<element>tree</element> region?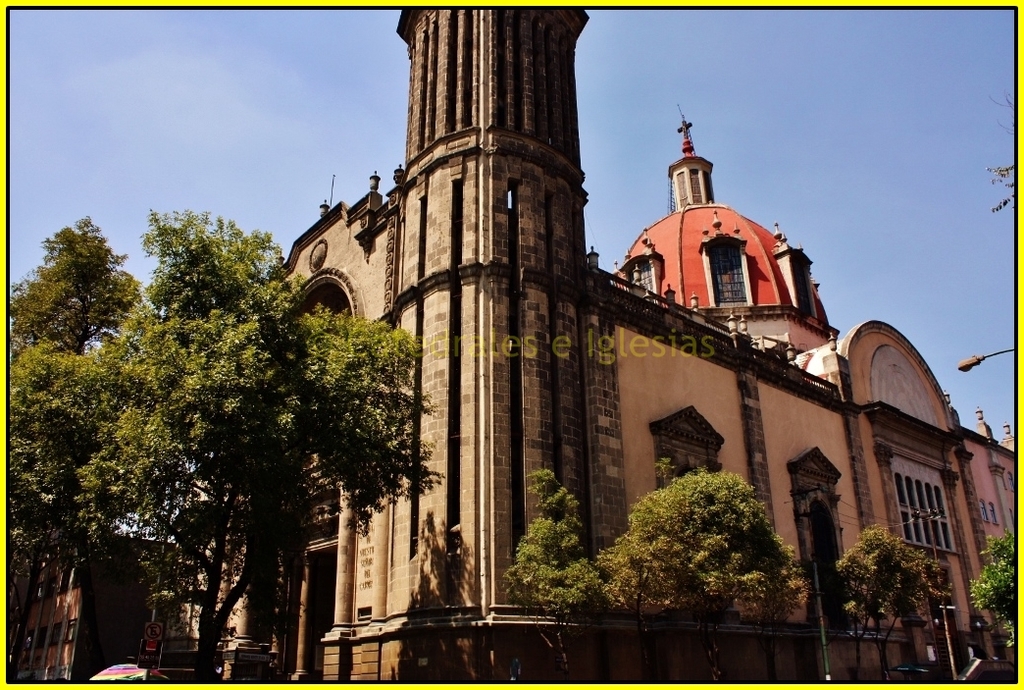
[left=53, top=197, right=398, bottom=663]
